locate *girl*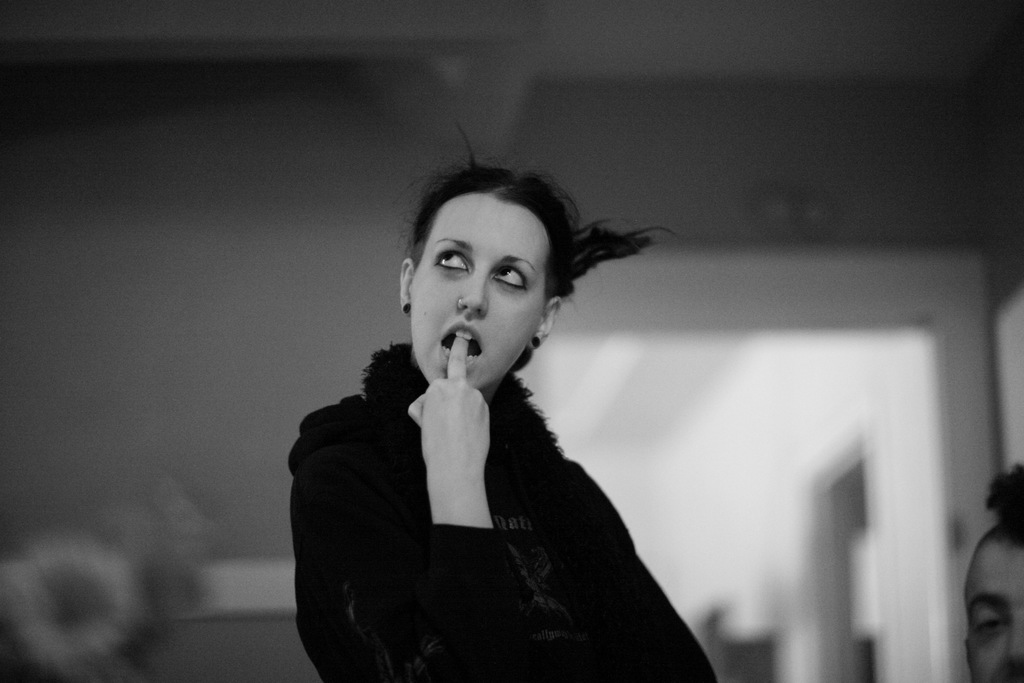
select_region(286, 120, 719, 682)
